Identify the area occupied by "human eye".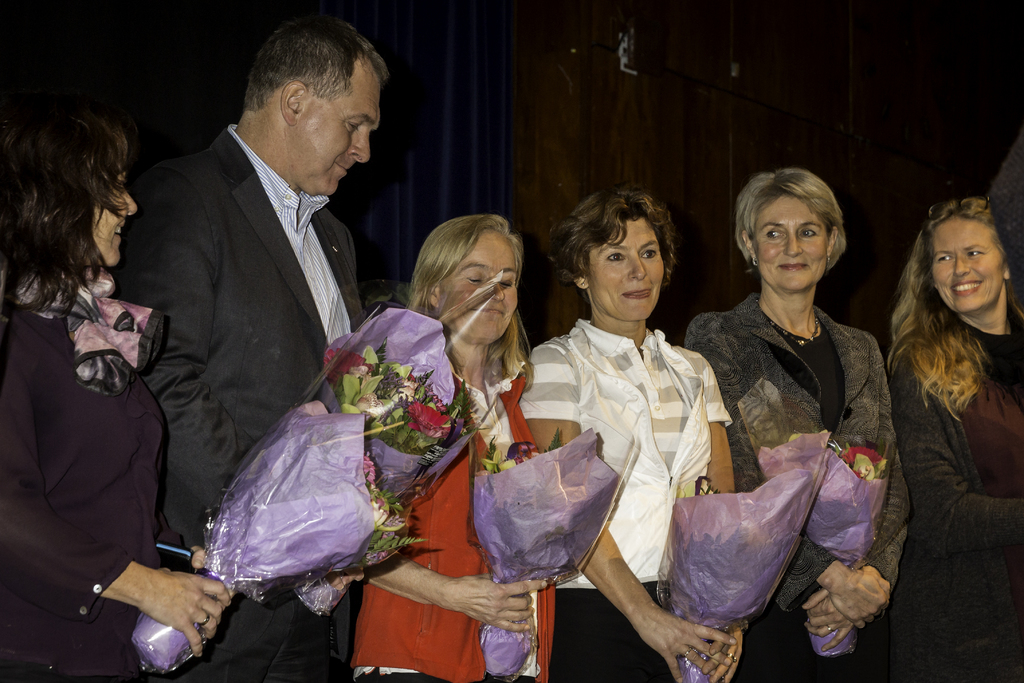
Area: left=466, top=270, right=481, bottom=287.
